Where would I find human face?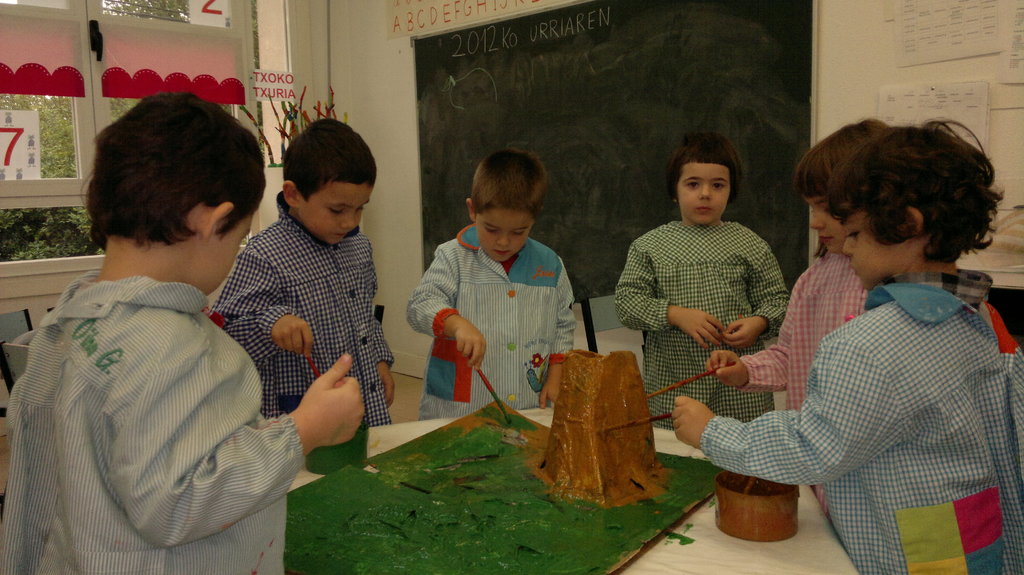
At crop(813, 196, 847, 246).
